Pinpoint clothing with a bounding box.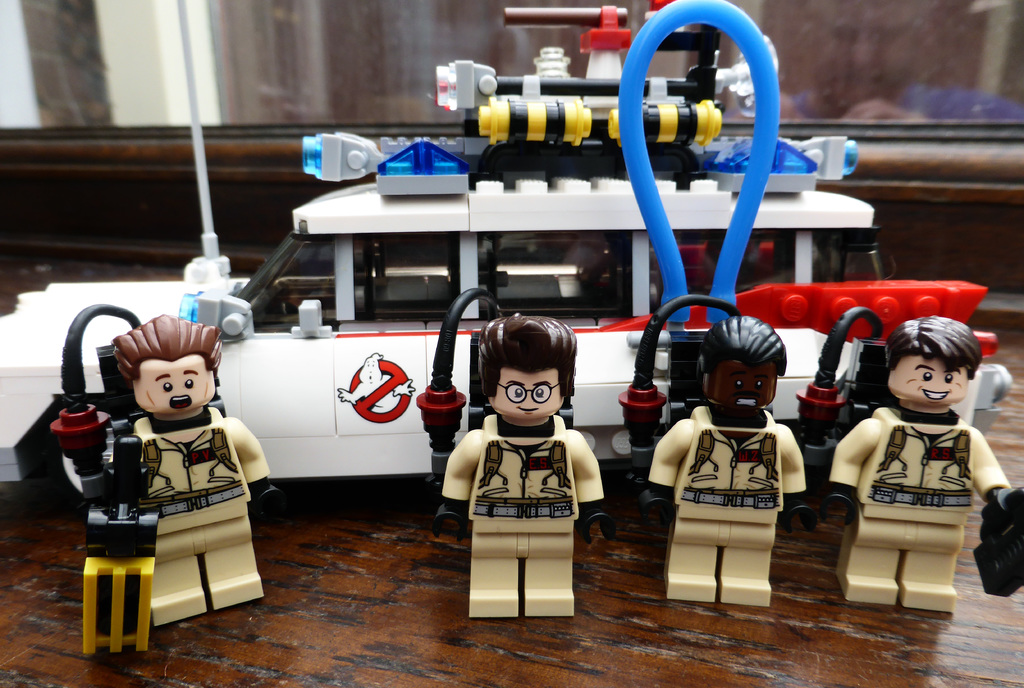
bbox=(646, 404, 810, 575).
